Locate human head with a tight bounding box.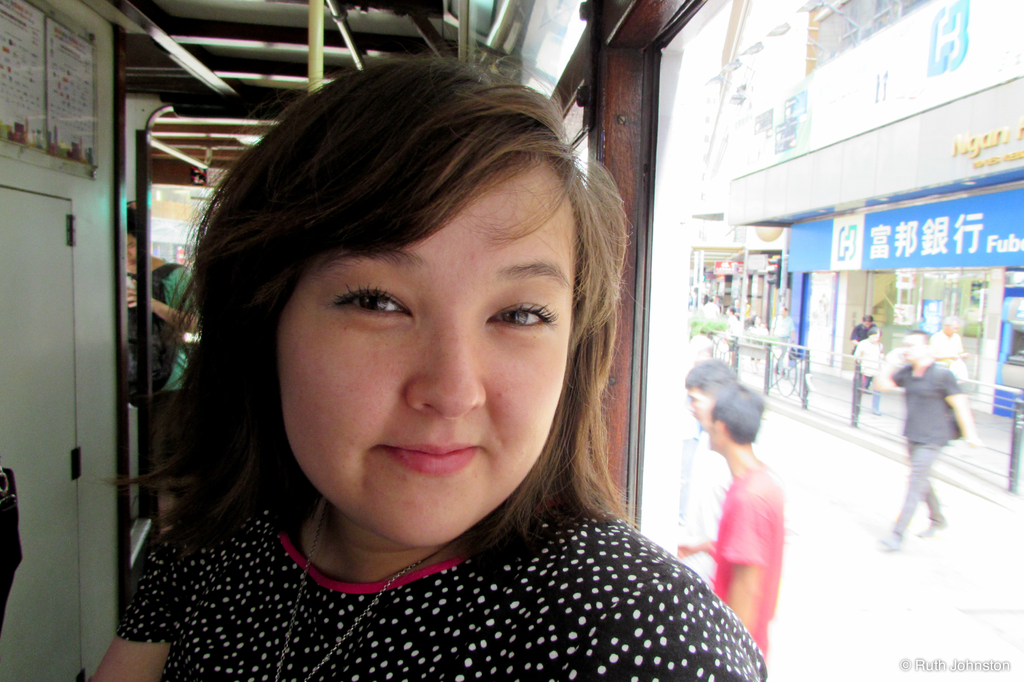
[708, 382, 764, 451].
